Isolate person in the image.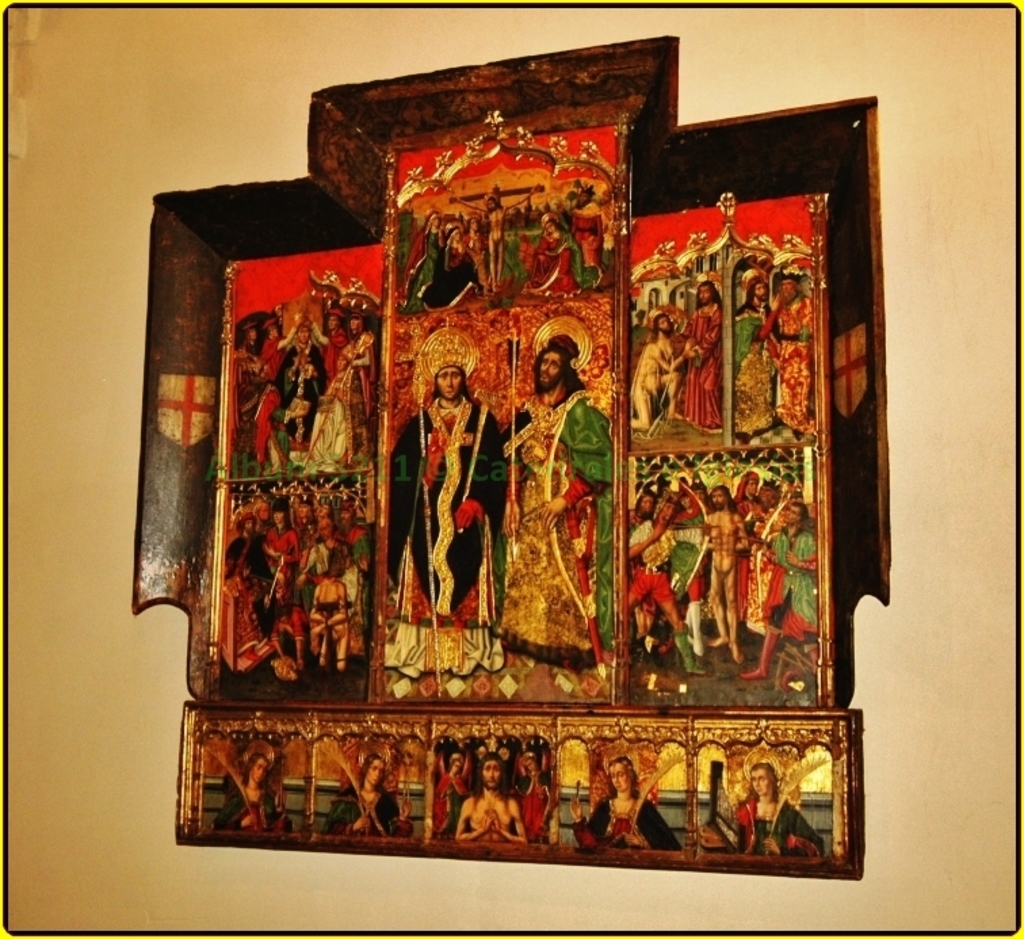
Isolated region: box(230, 744, 280, 831).
